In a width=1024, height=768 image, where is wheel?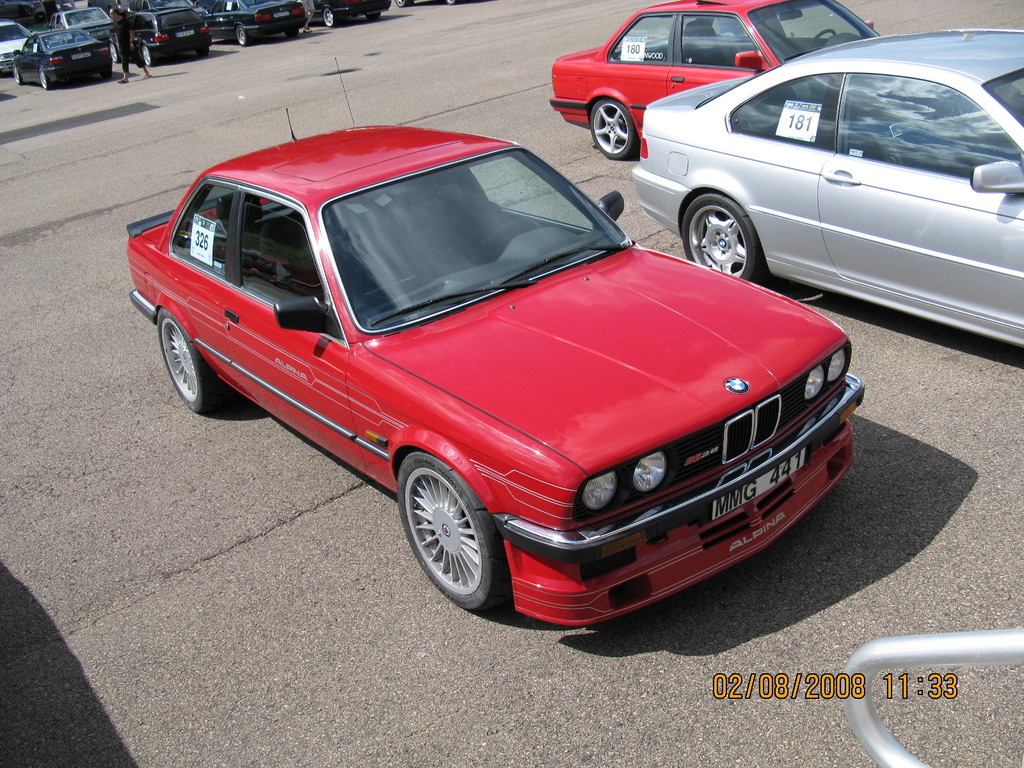
<region>142, 45, 155, 67</region>.
